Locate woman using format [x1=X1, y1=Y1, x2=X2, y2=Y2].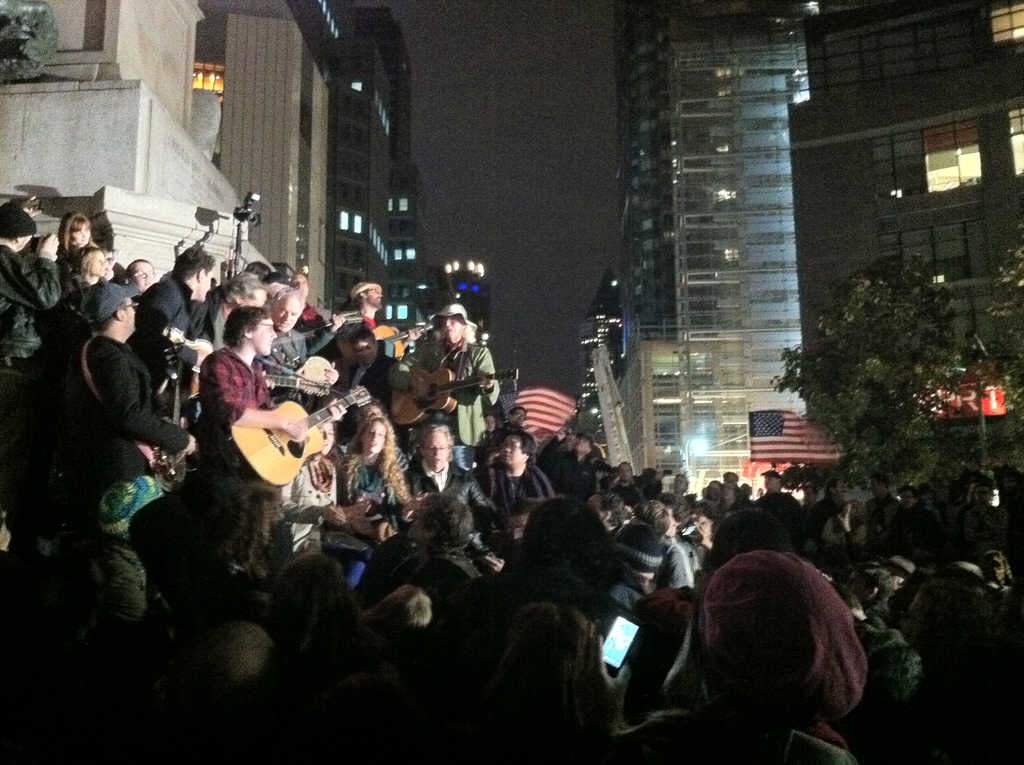
[x1=61, y1=211, x2=97, y2=255].
